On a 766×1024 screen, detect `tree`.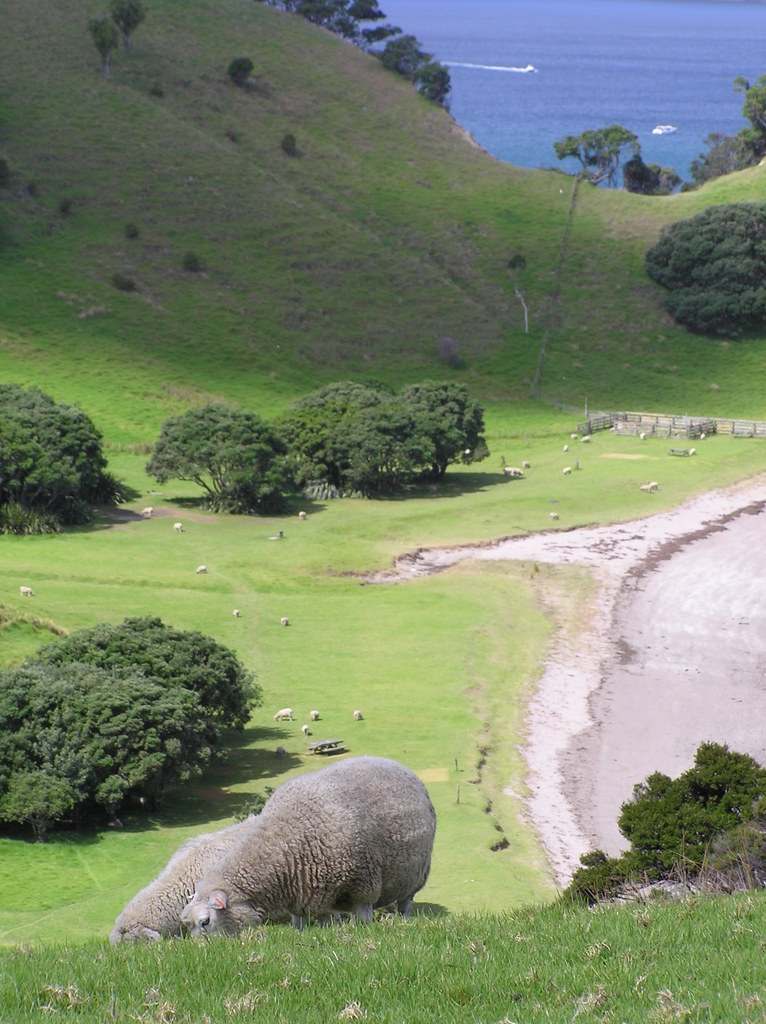
[60, 200, 75, 217].
